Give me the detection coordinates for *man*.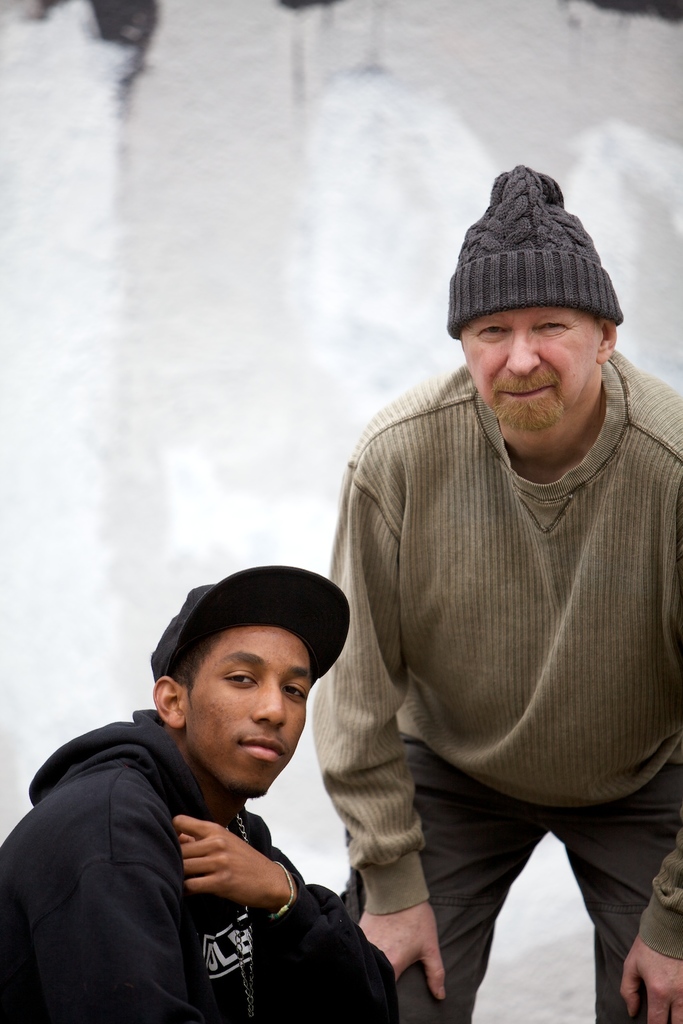
[x1=313, y1=158, x2=682, y2=1023].
